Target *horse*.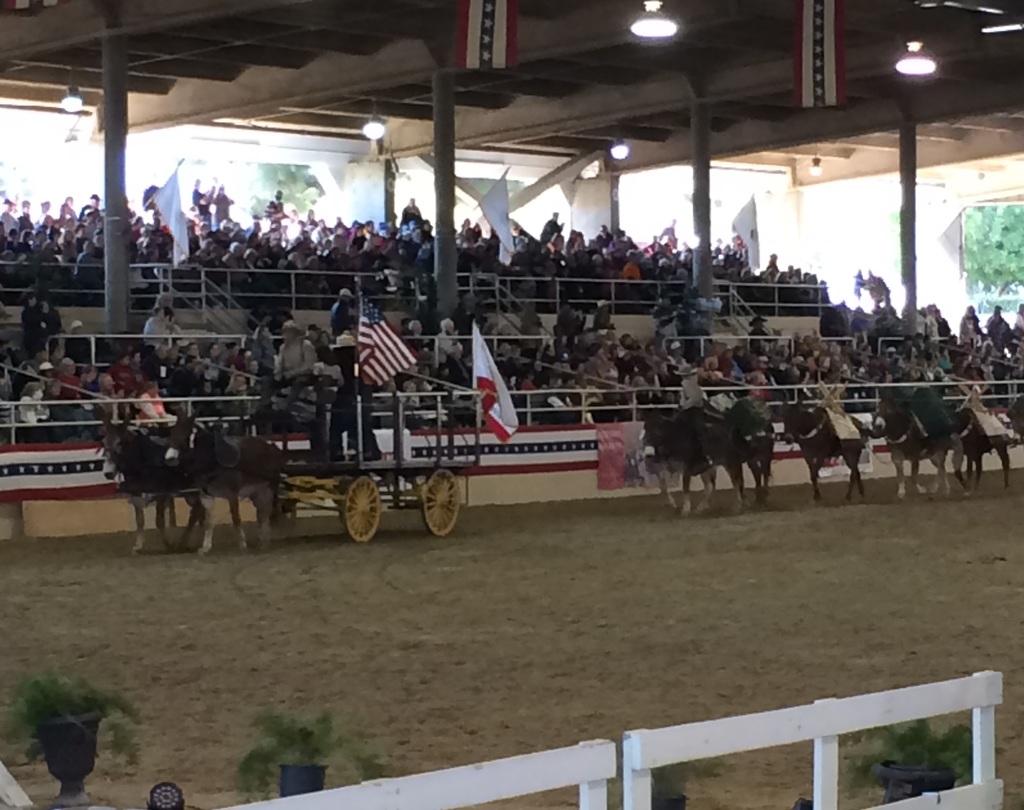
Target region: [778, 400, 868, 505].
